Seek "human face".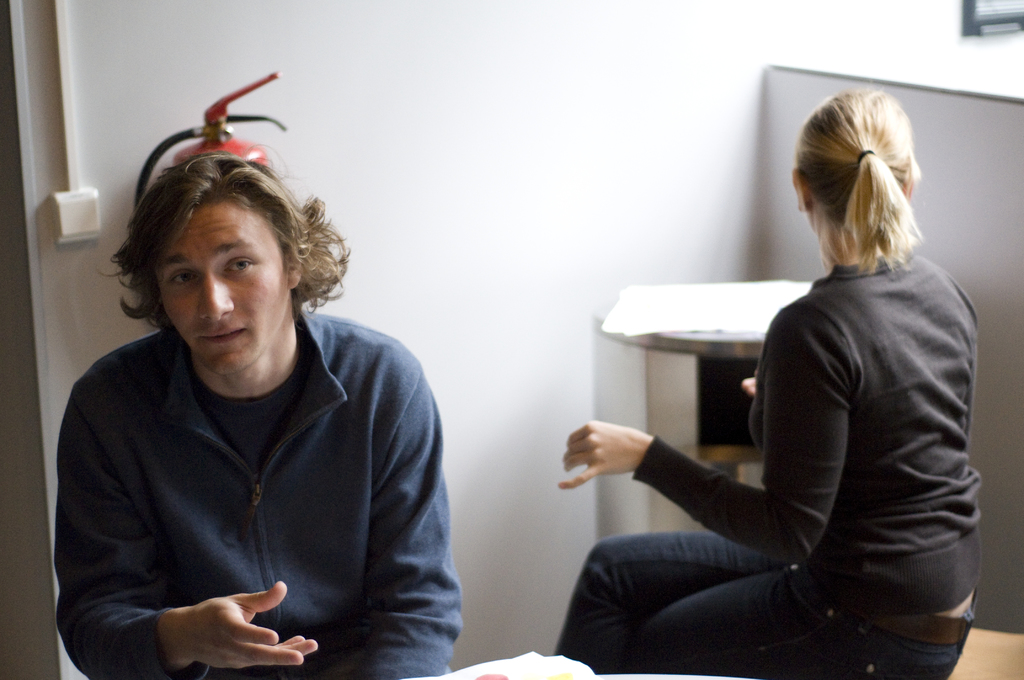
{"left": 156, "top": 202, "right": 287, "bottom": 373}.
